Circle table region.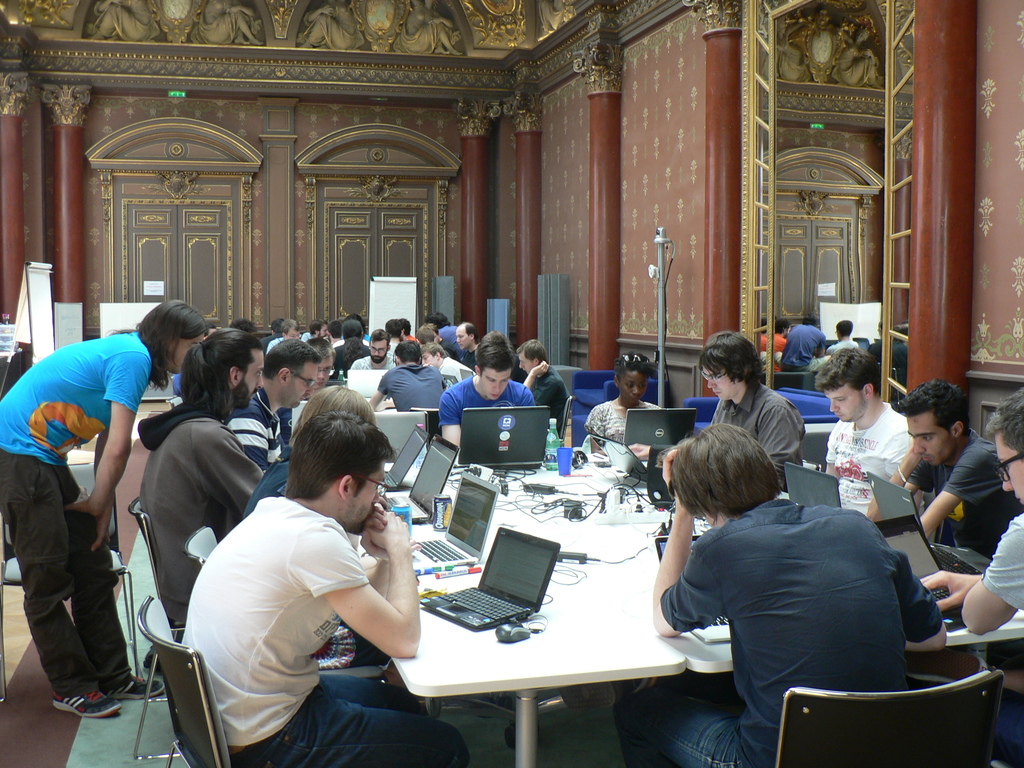
Region: (383, 444, 1023, 765).
